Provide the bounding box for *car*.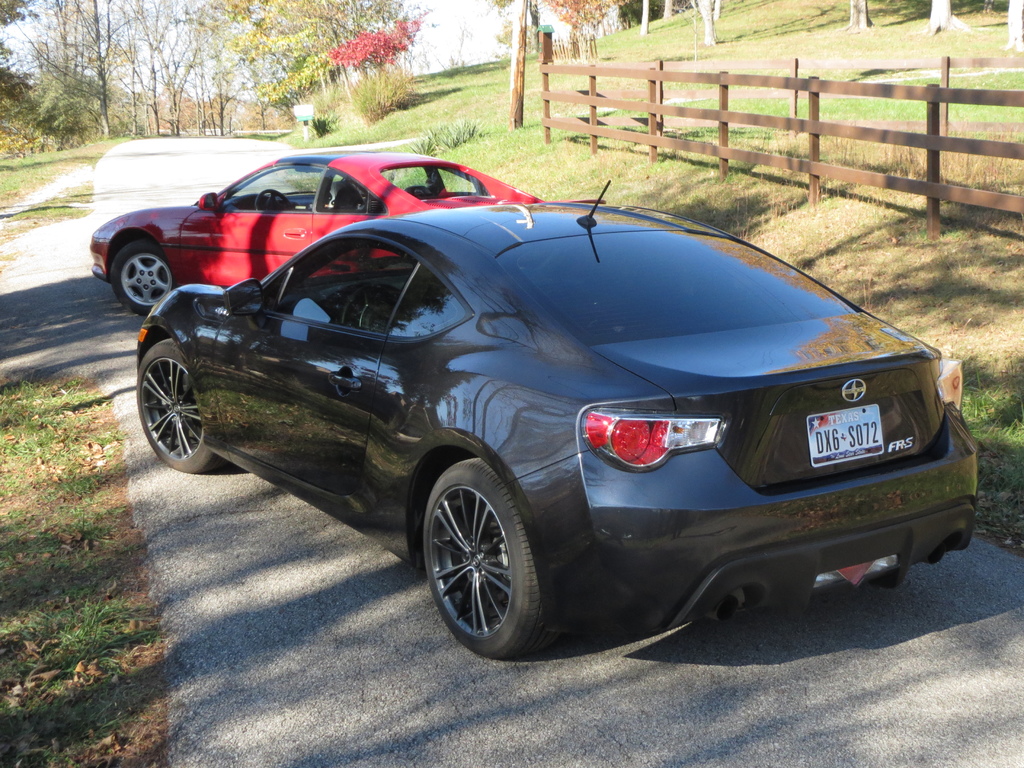
88:154:605:316.
